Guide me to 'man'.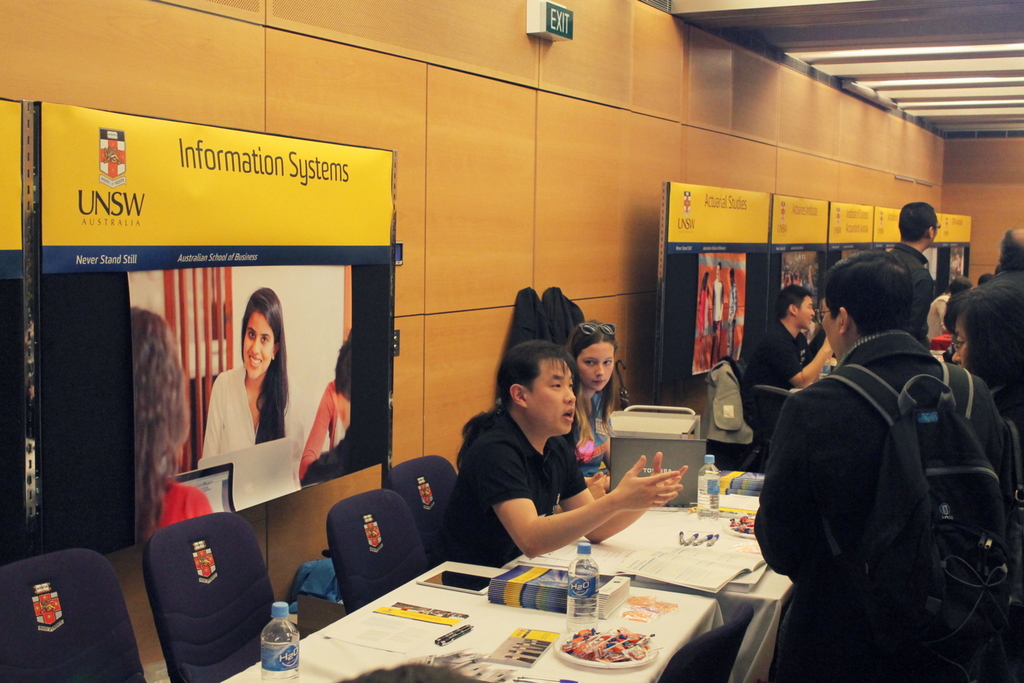
Guidance: left=744, top=285, right=833, bottom=428.
